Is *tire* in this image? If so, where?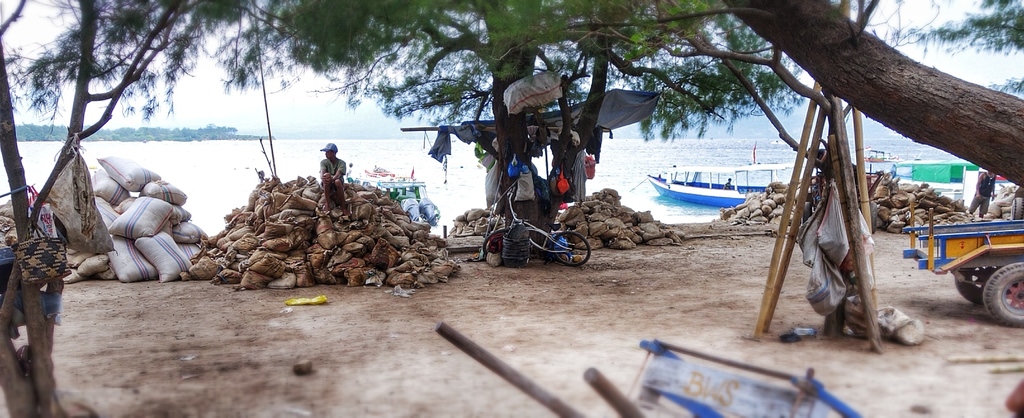
Yes, at (left=982, top=262, right=1023, bottom=327).
